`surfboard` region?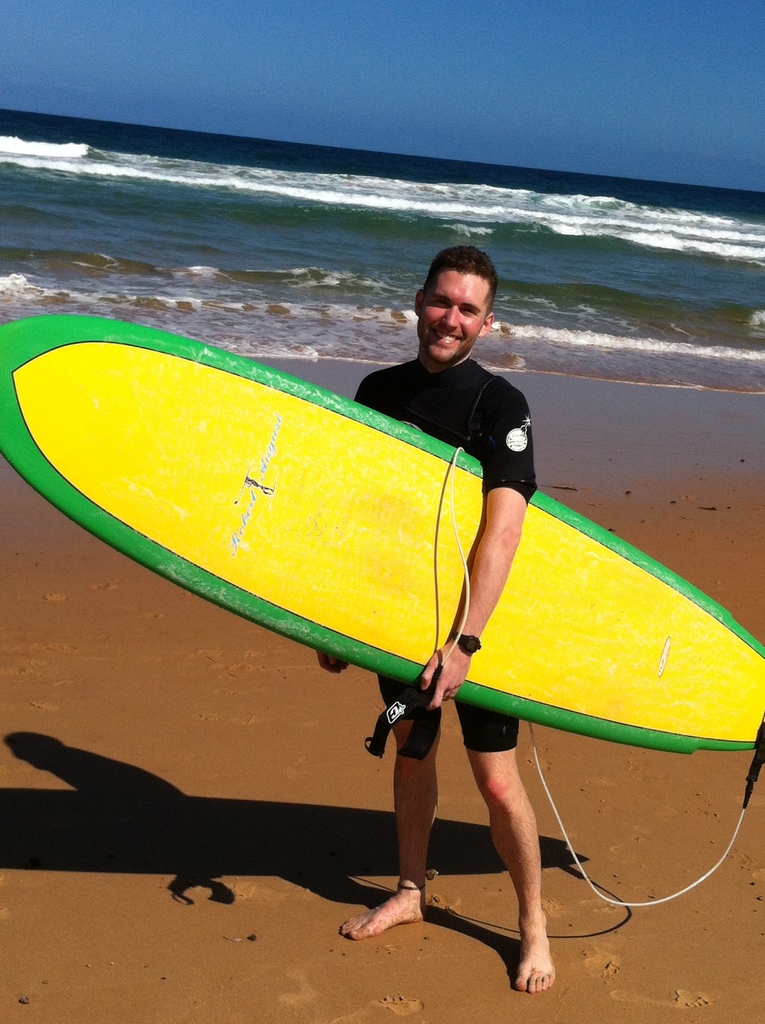
box(0, 312, 764, 757)
